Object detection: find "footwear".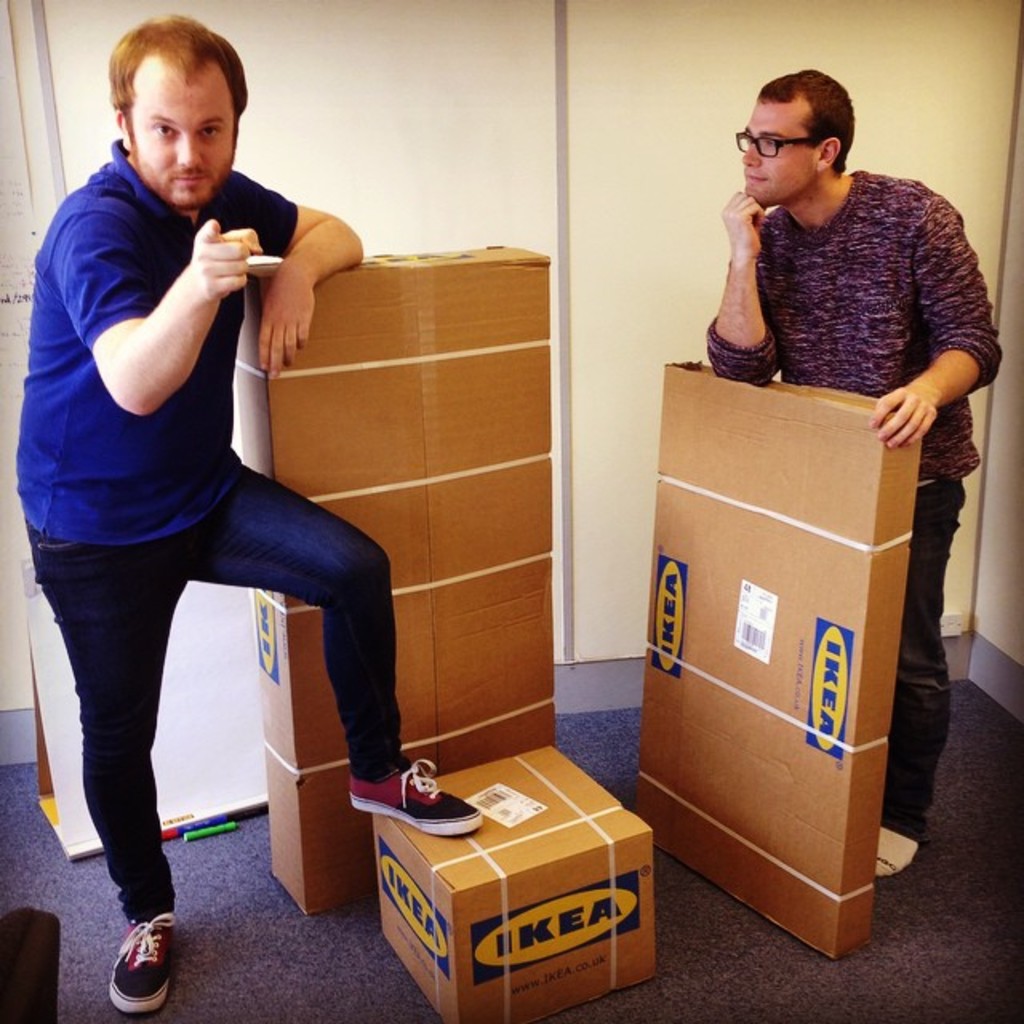
88 899 173 1016.
